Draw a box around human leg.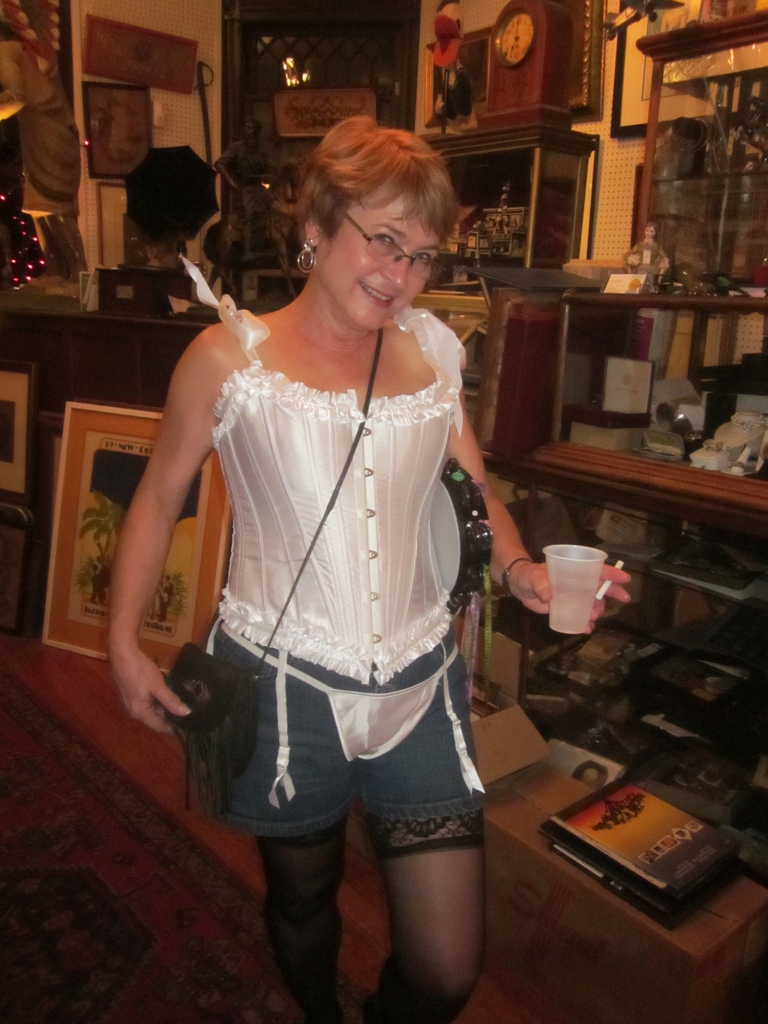
<box>357,644,486,1023</box>.
